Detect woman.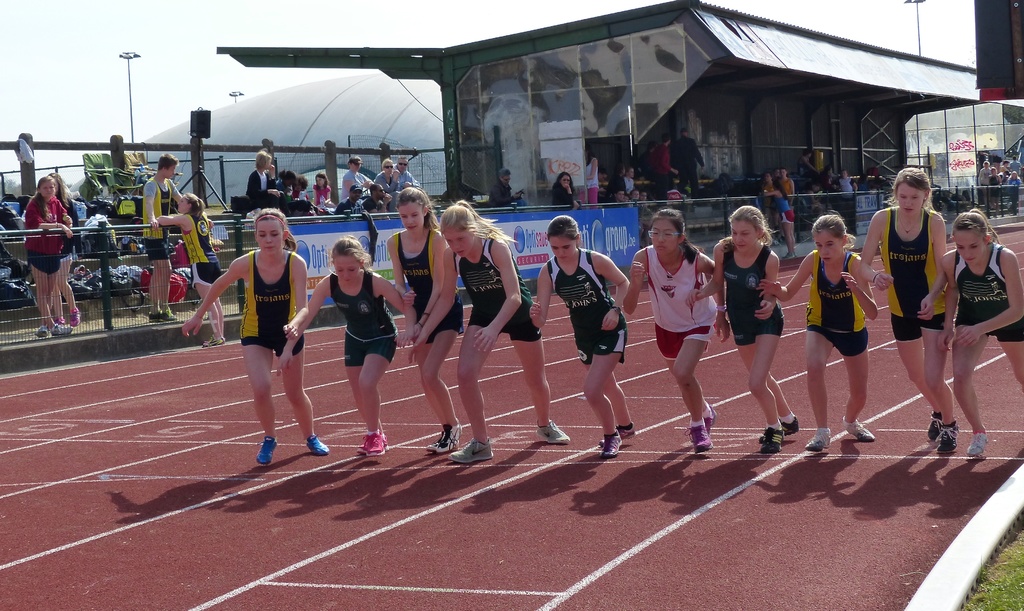
Detected at box(156, 195, 231, 348).
